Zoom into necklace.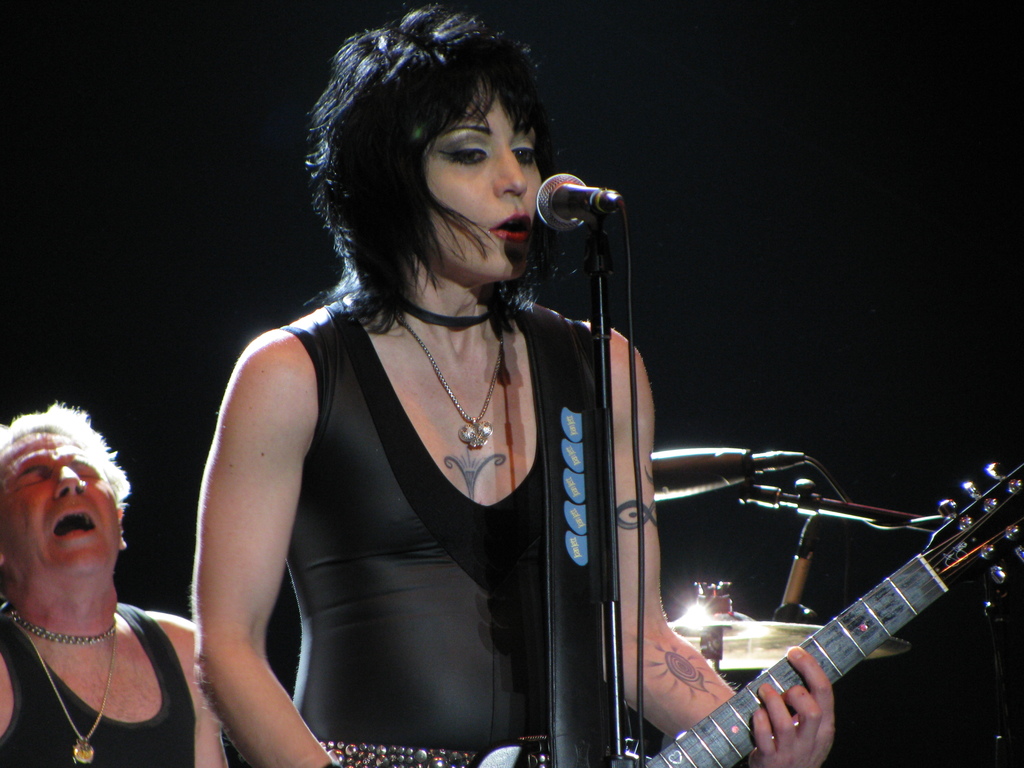
Zoom target: [left=11, top=614, right=115, bottom=644].
